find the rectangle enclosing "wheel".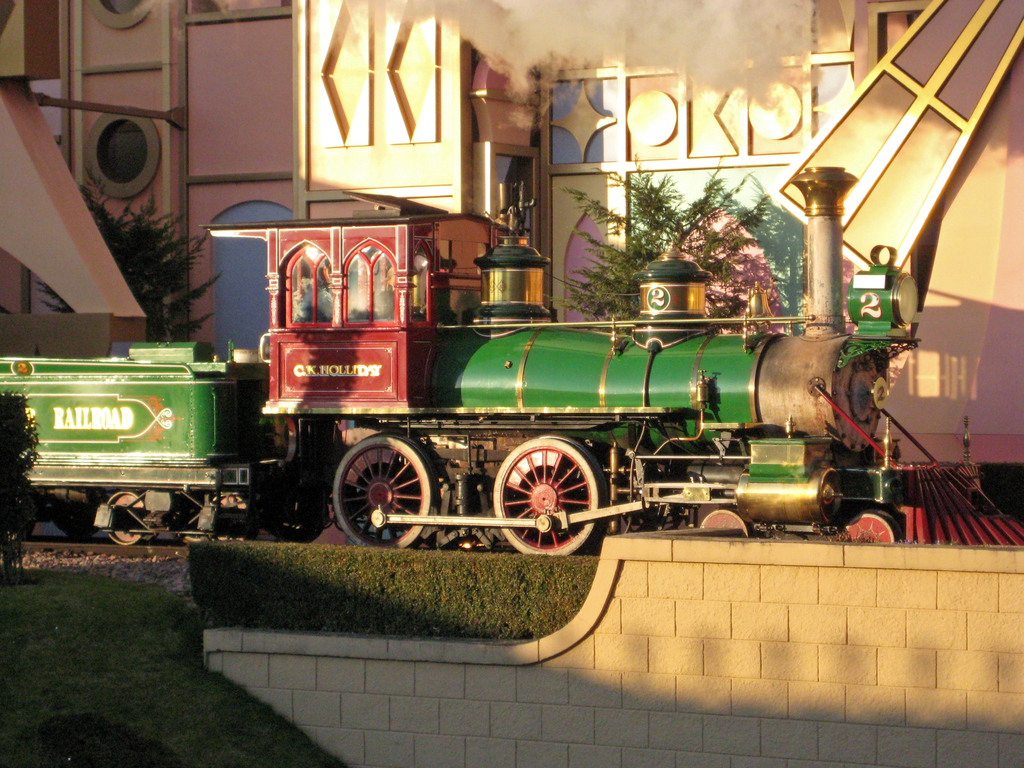
<region>700, 505, 755, 540</region>.
